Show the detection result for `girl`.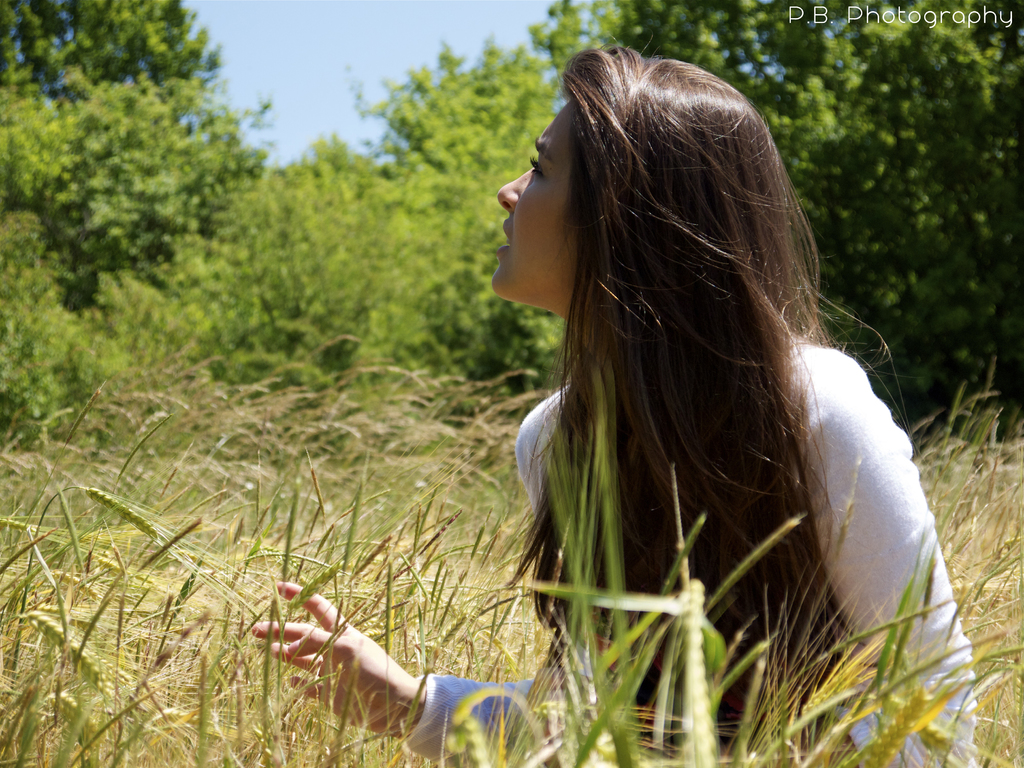
[left=253, top=33, right=979, bottom=767].
